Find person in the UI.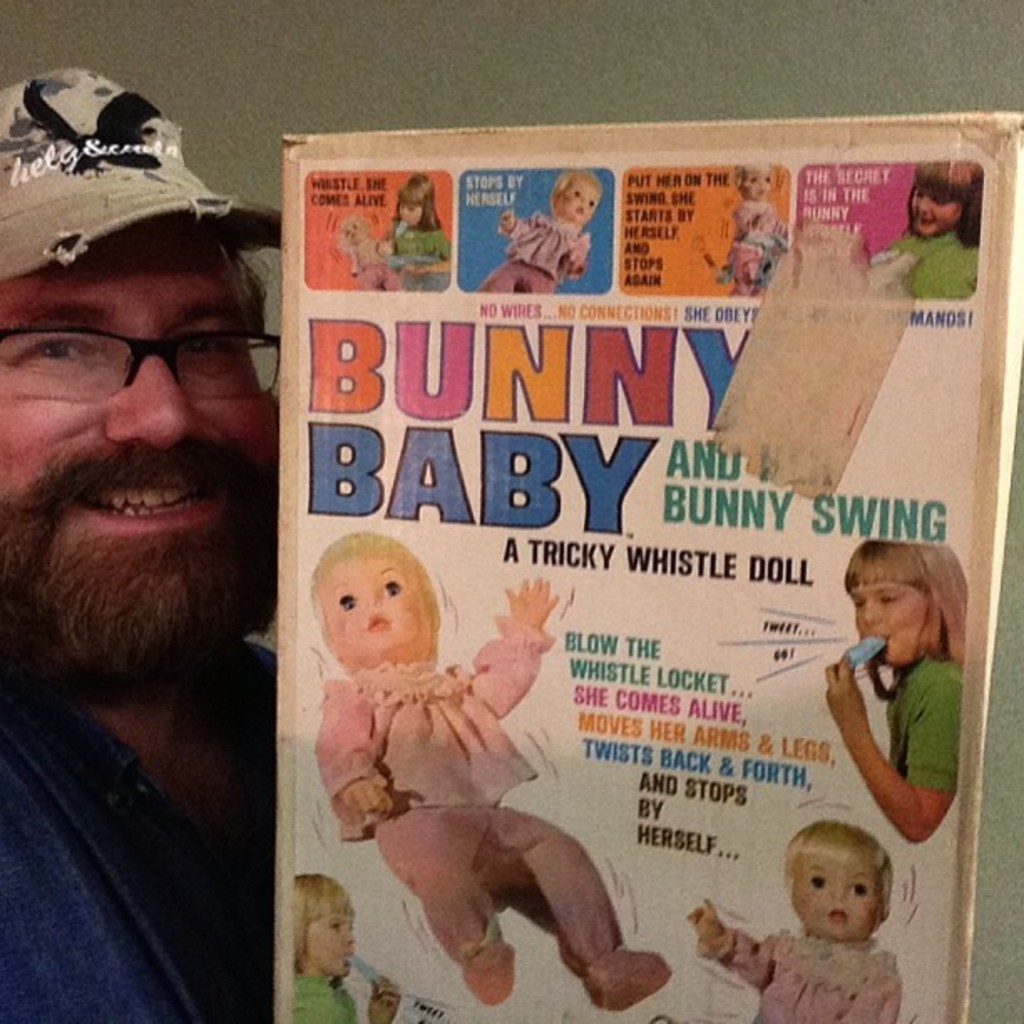
UI element at 689/828/905/1022.
